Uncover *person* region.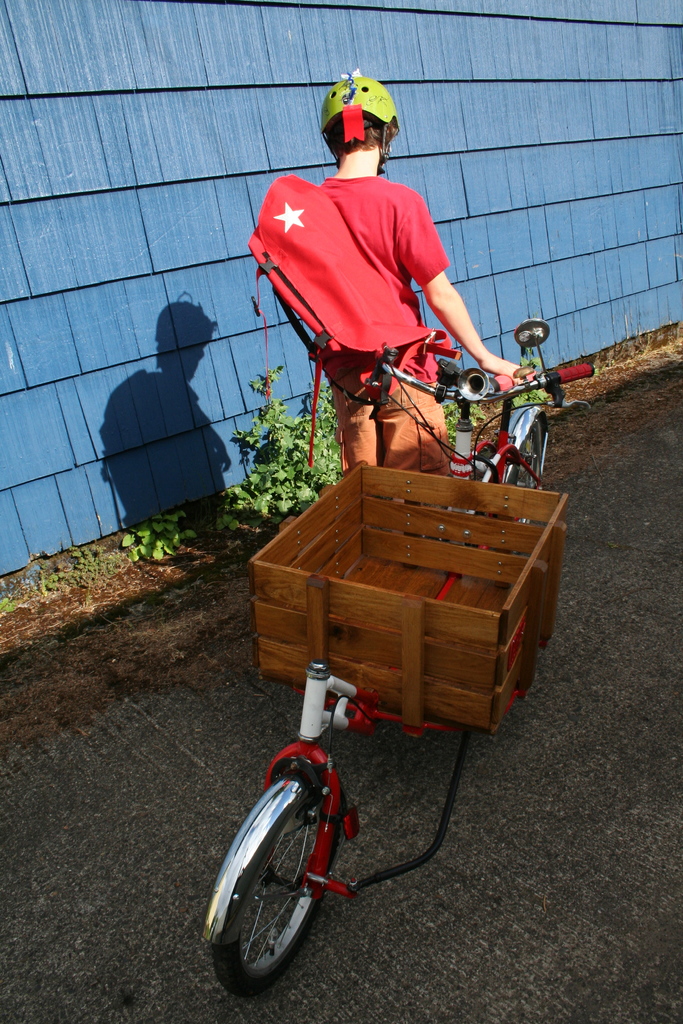
Uncovered: {"x1": 258, "y1": 63, "x2": 517, "y2": 486}.
